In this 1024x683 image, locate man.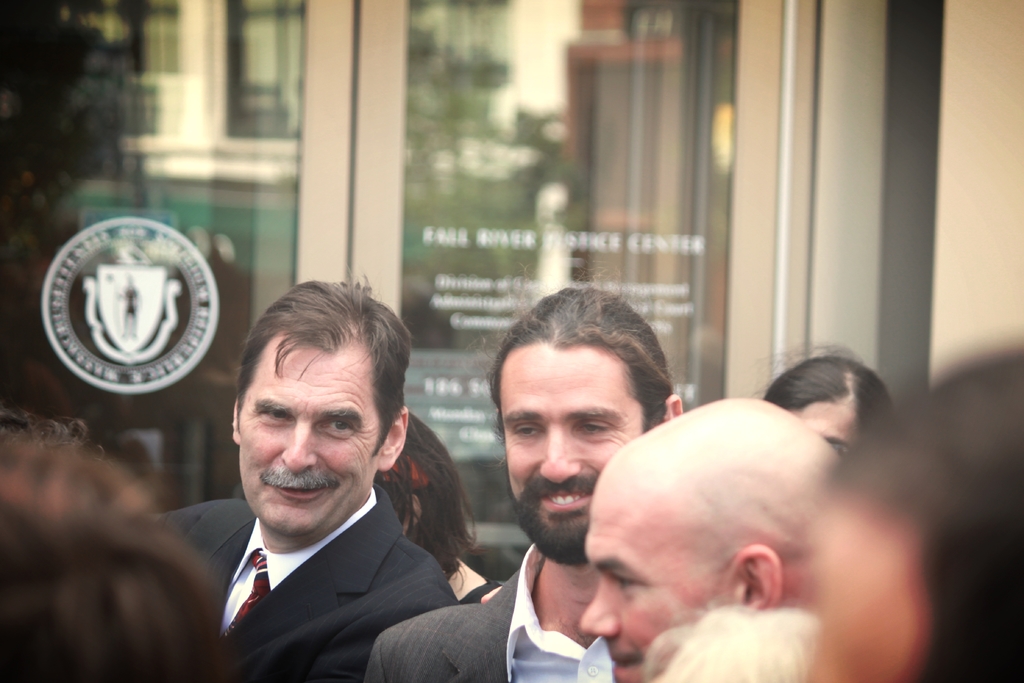
Bounding box: left=362, top=270, right=684, bottom=682.
